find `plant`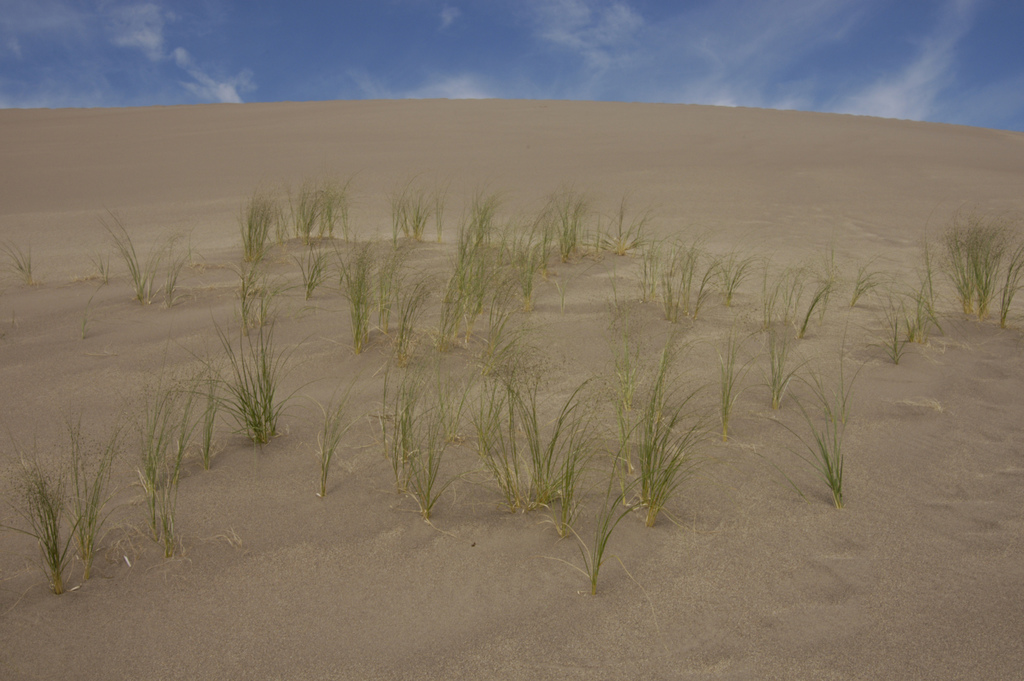
bbox=[920, 219, 1023, 324]
